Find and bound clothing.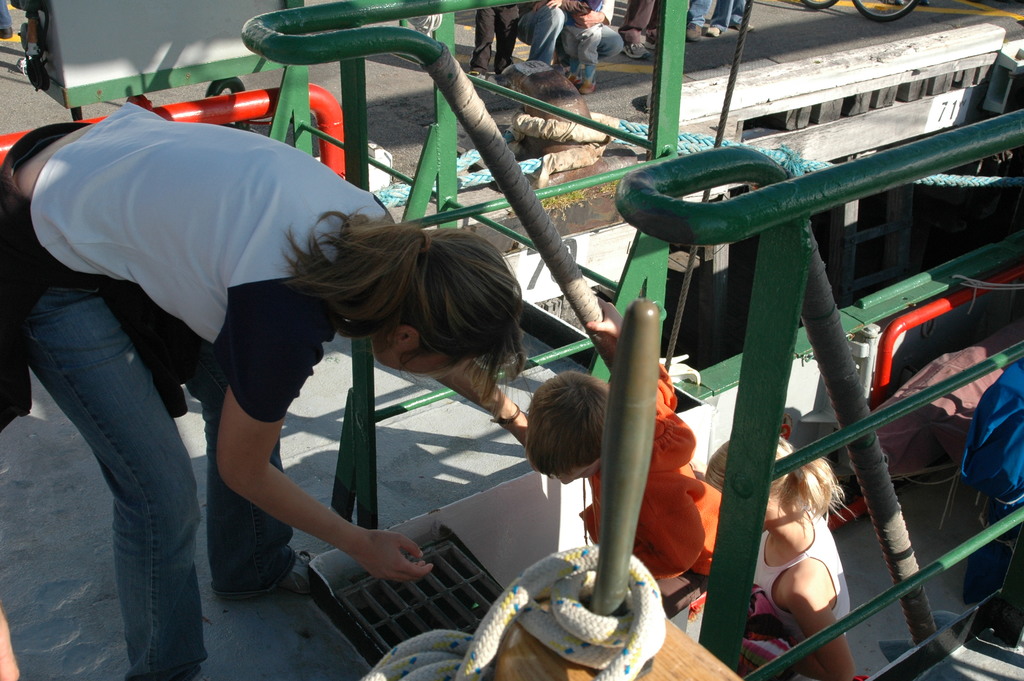
Bound: locate(31, 104, 398, 420).
